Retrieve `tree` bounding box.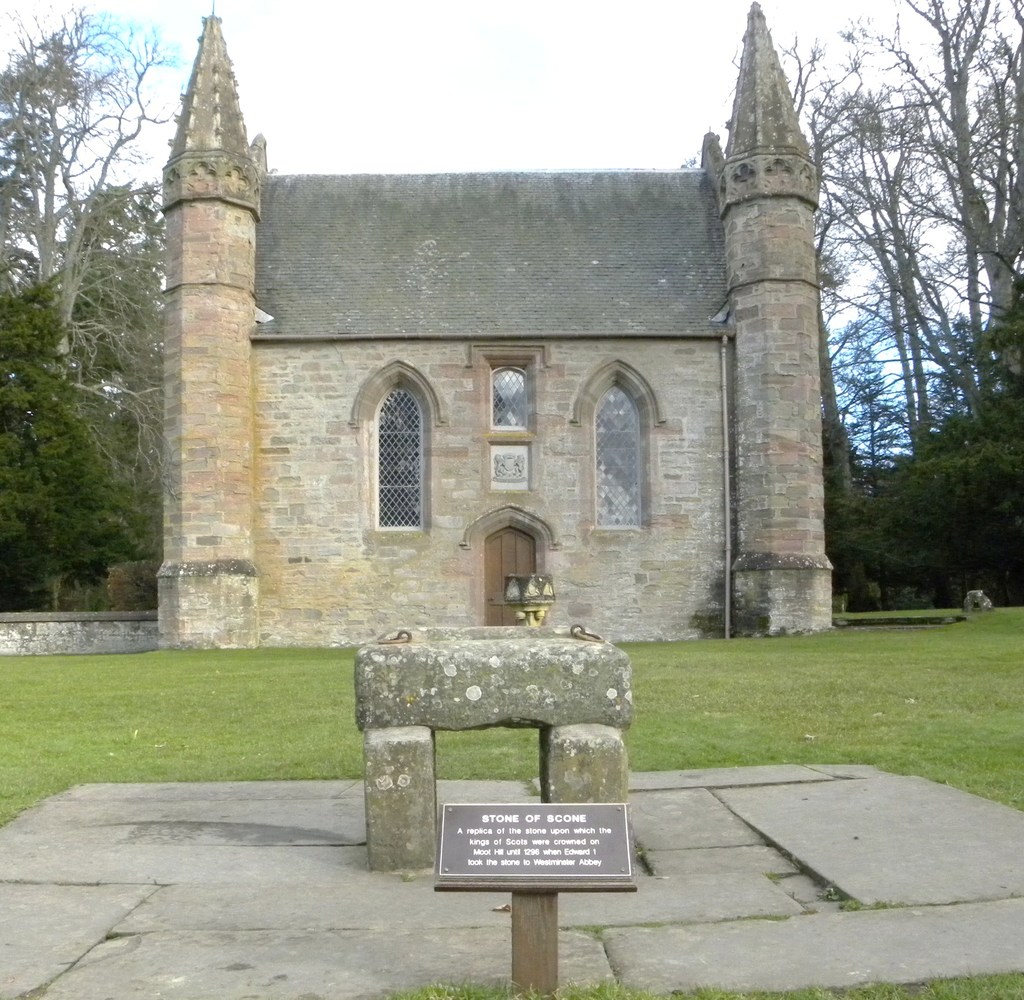
Bounding box: select_region(820, 58, 921, 440).
